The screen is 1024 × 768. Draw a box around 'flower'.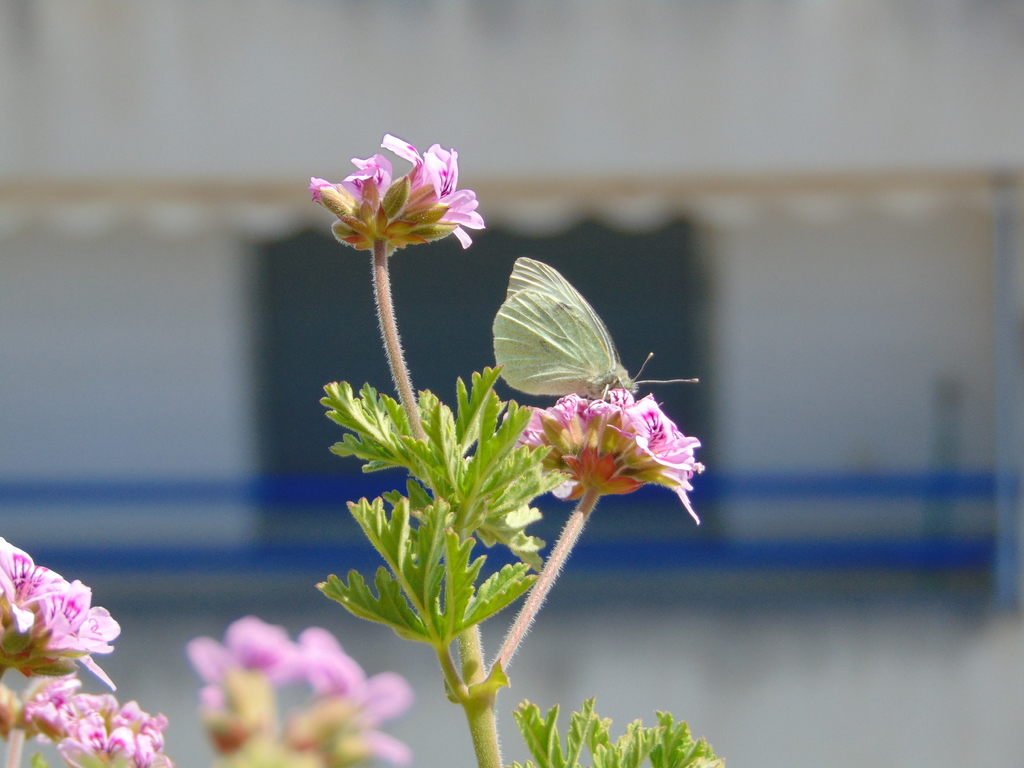
rect(292, 627, 412, 767).
